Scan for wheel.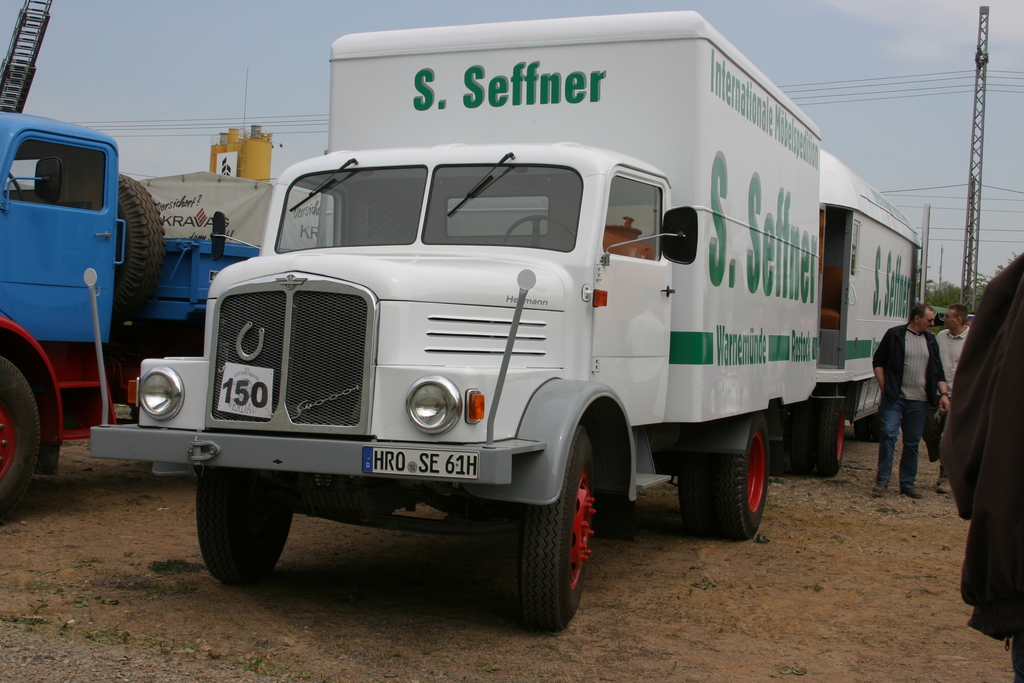
Scan result: [199, 471, 300, 588].
